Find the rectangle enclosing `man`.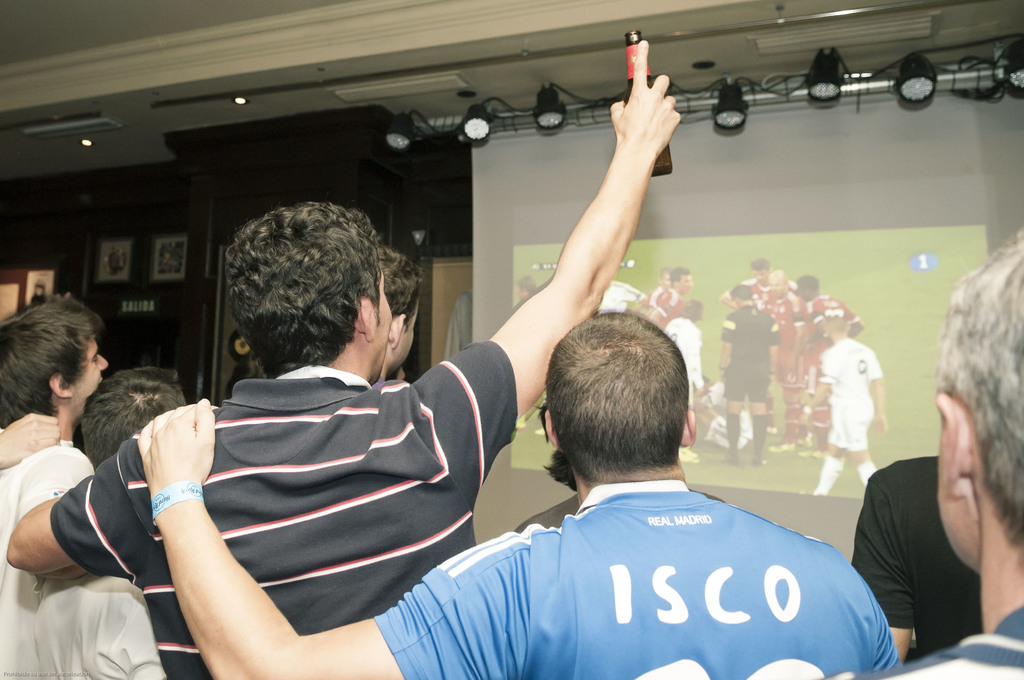
left=860, top=219, right=1023, bottom=679.
